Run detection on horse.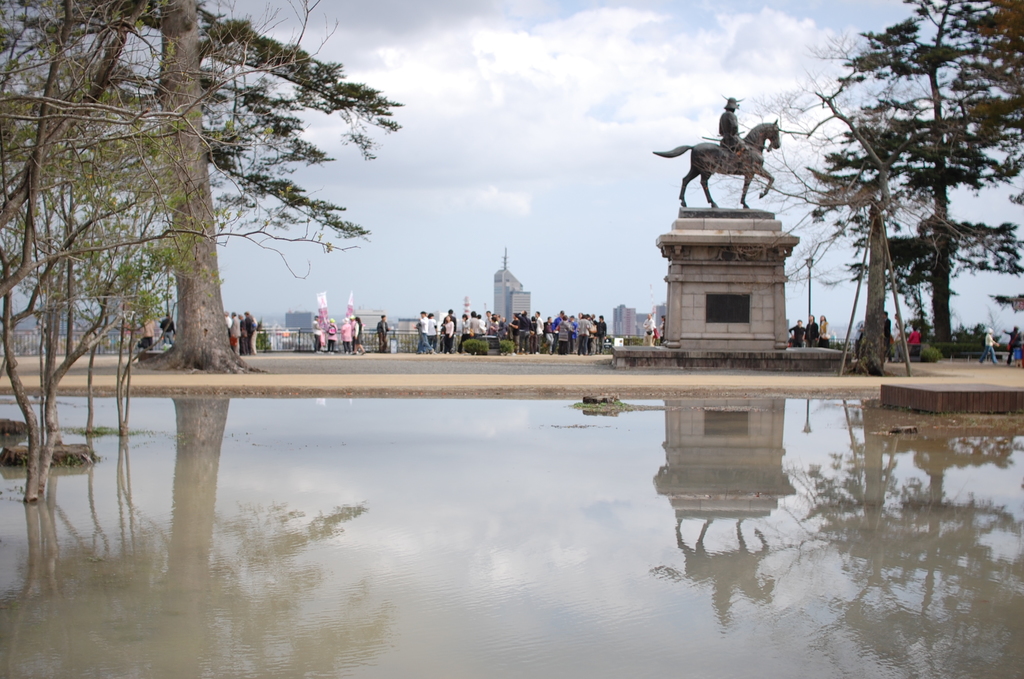
Result: crop(651, 122, 782, 211).
